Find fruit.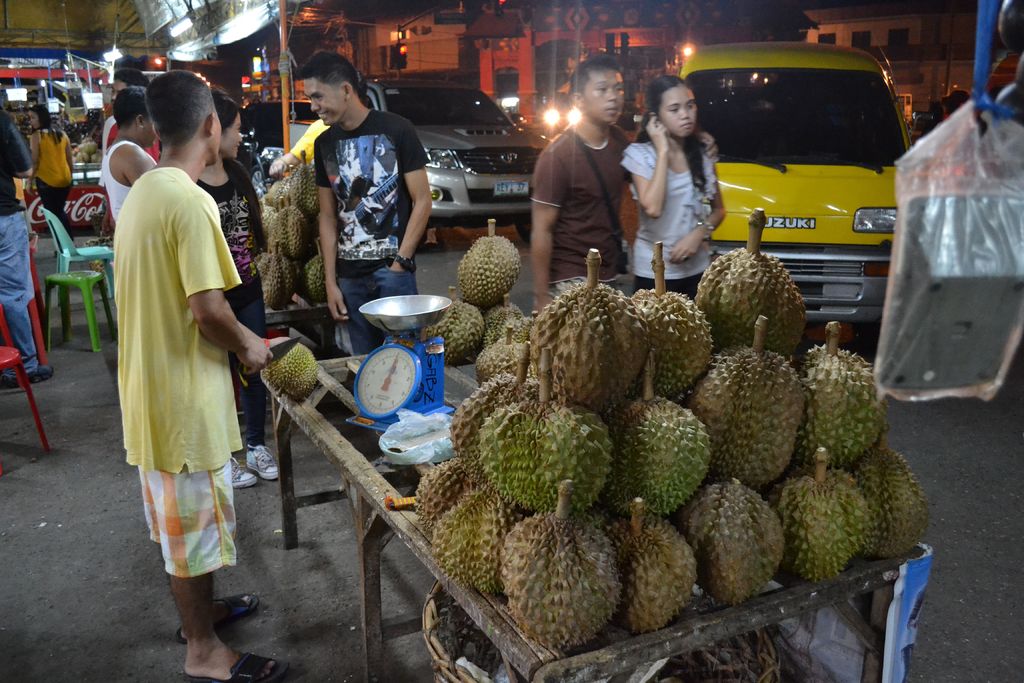
458,220,522,313.
